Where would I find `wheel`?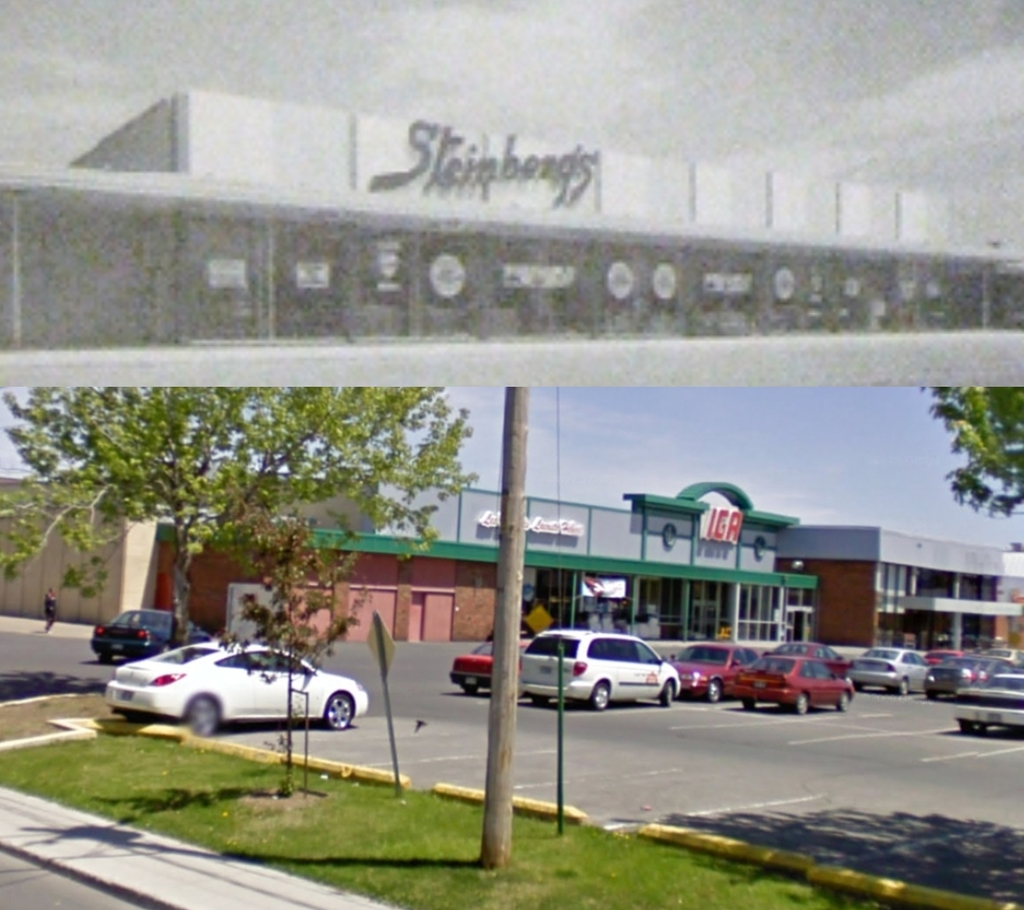
At rect(706, 684, 722, 708).
